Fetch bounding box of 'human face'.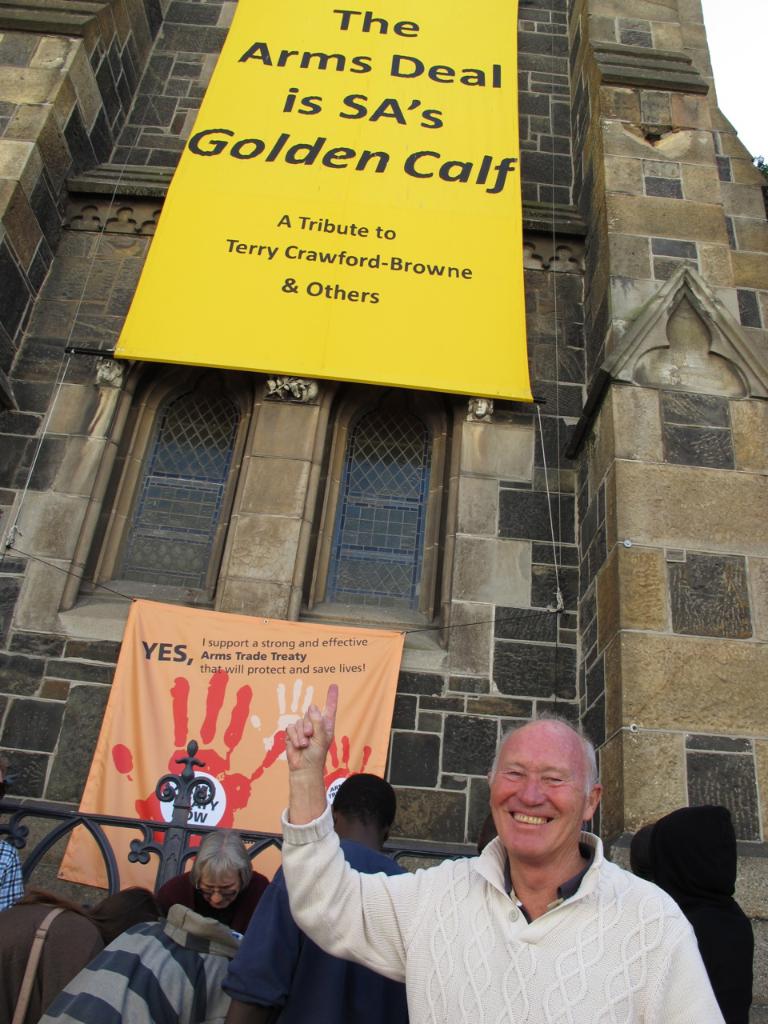
Bbox: box=[202, 867, 241, 913].
